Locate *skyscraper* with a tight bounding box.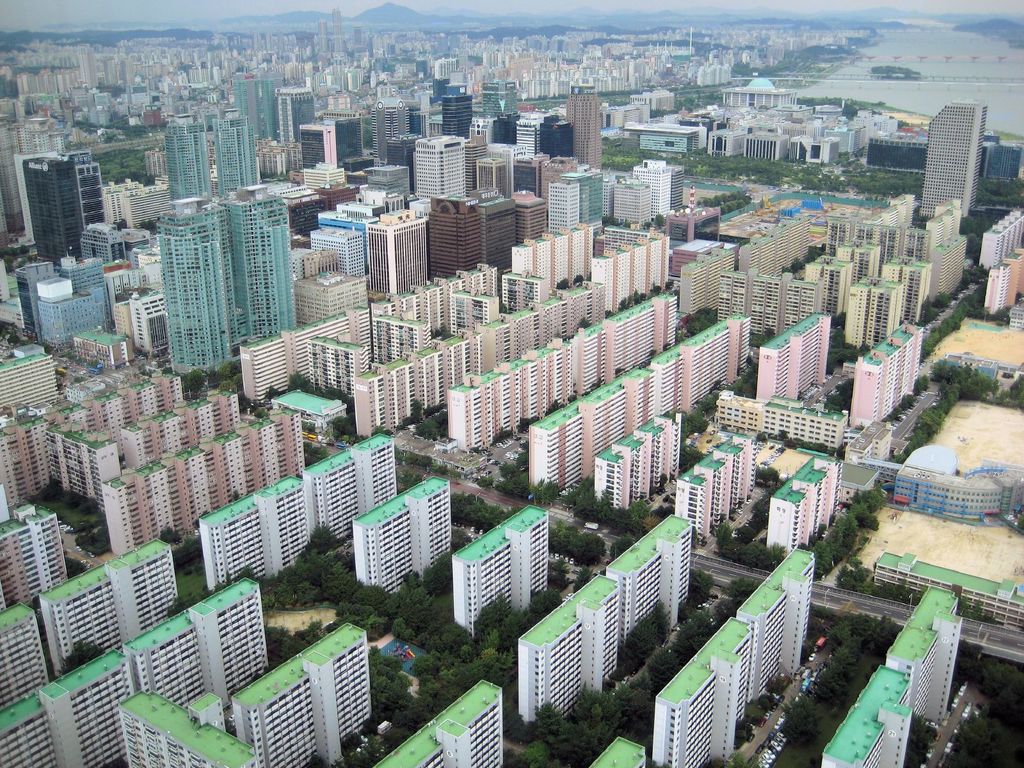
[602,179,658,227].
